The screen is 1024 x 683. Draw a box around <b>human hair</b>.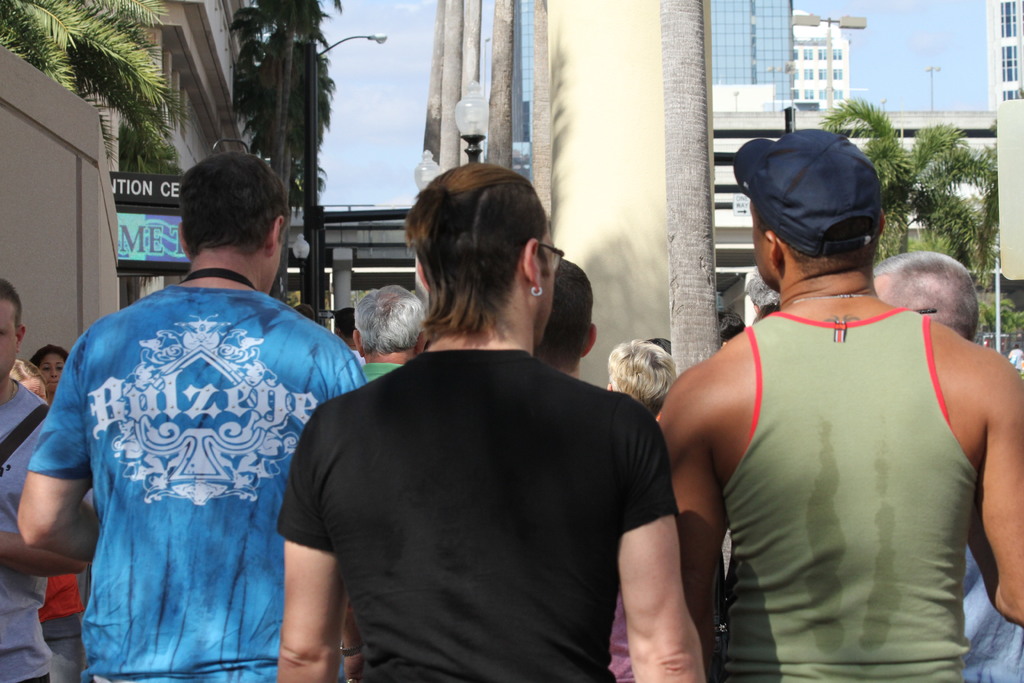
box(744, 274, 778, 312).
